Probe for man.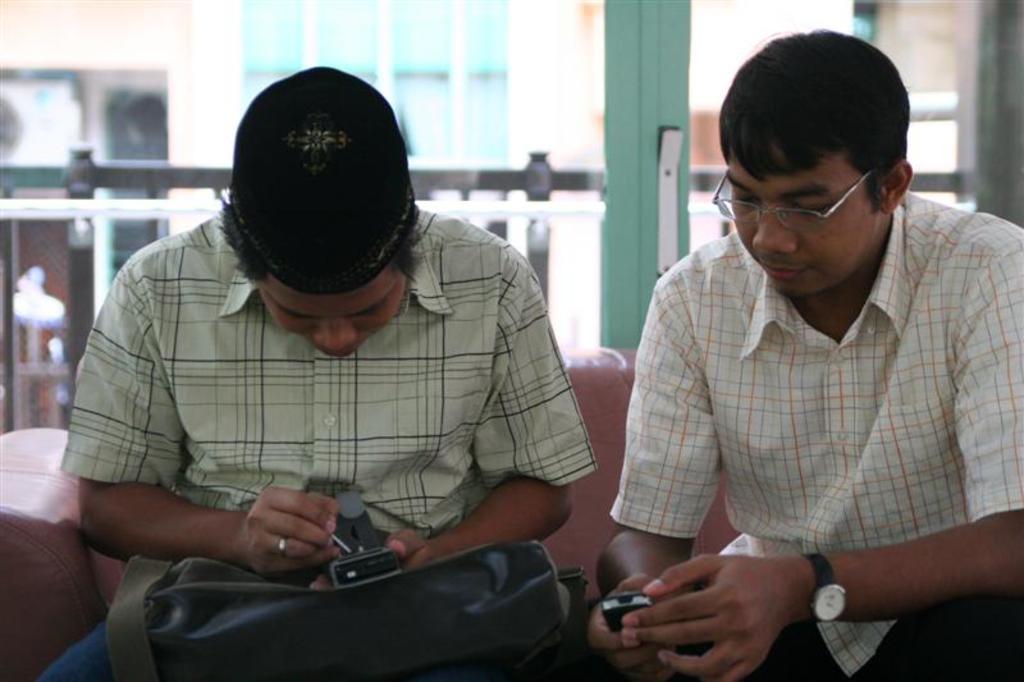
Probe result: <bbox>621, 17, 997, 662</bbox>.
